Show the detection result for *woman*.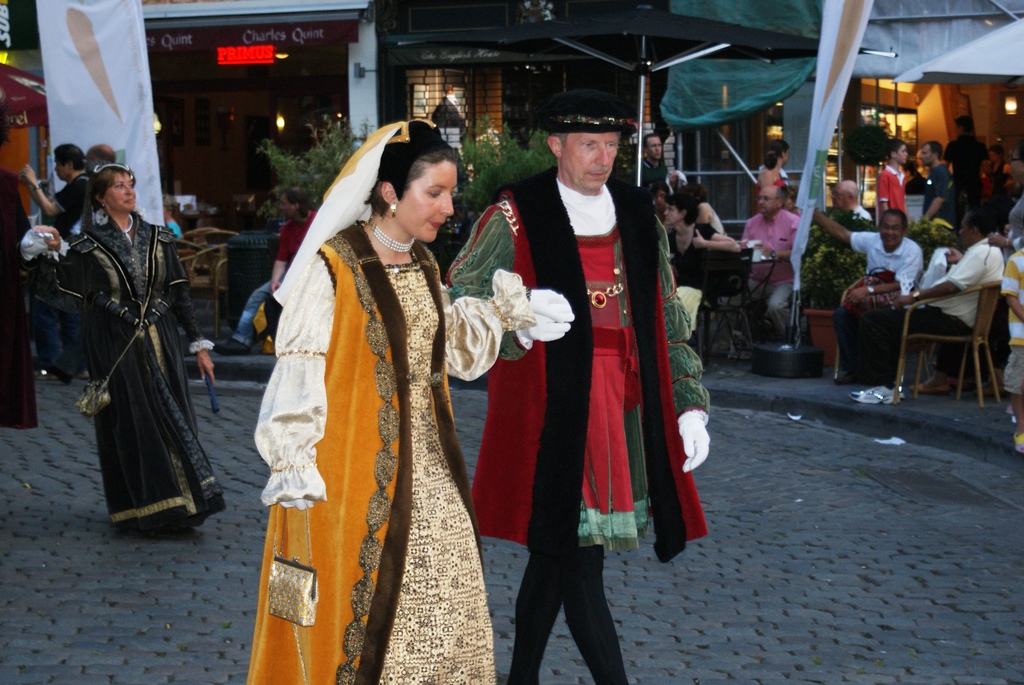
243/107/491/666.
